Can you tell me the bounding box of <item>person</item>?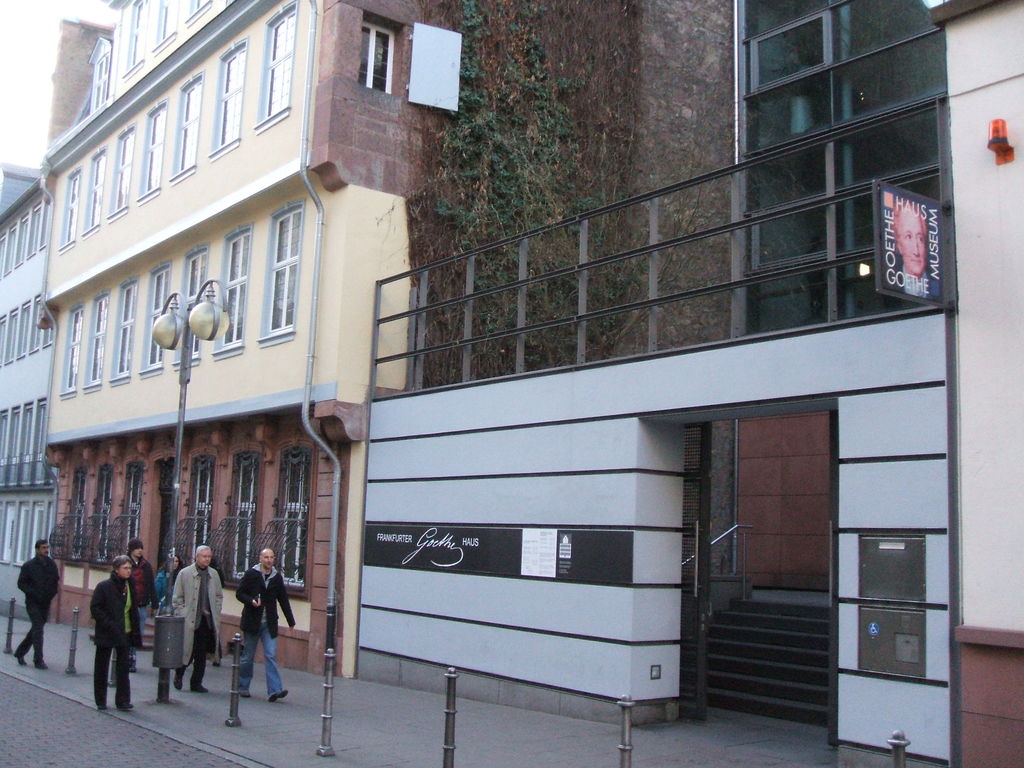
<bbox>10, 537, 65, 675</bbox>.
